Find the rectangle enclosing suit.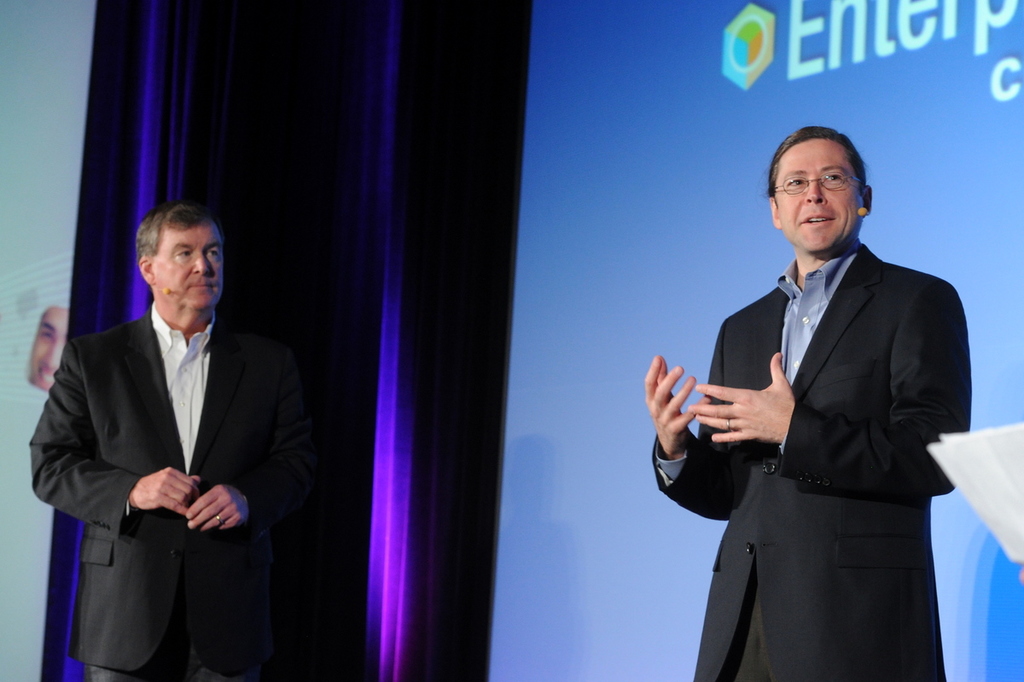
<bbox>39, 306, 306, 677</bbox>.
